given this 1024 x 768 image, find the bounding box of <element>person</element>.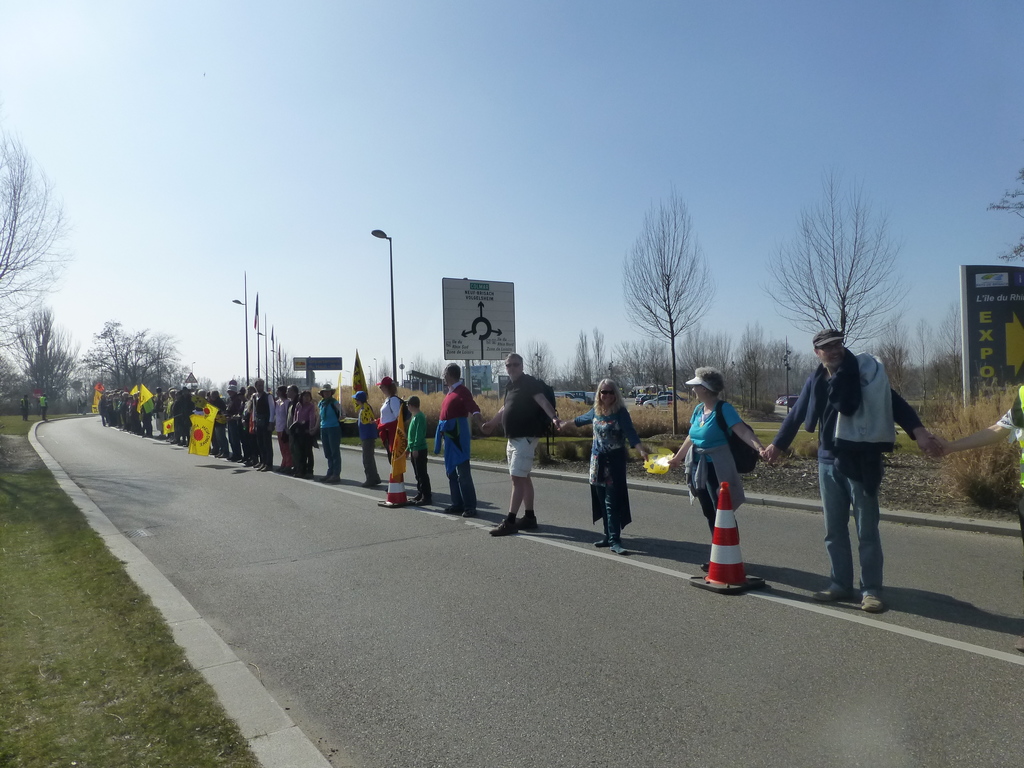
556, 373, 660, 558.
